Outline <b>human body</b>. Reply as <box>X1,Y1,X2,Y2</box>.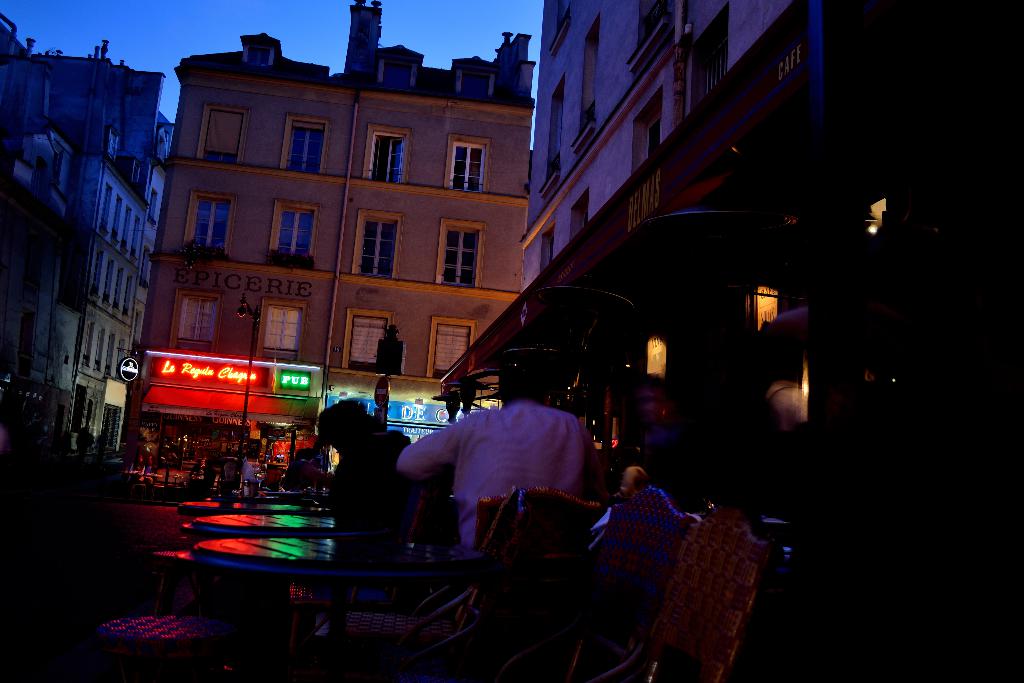
<box>404,375,606,577</box>.
